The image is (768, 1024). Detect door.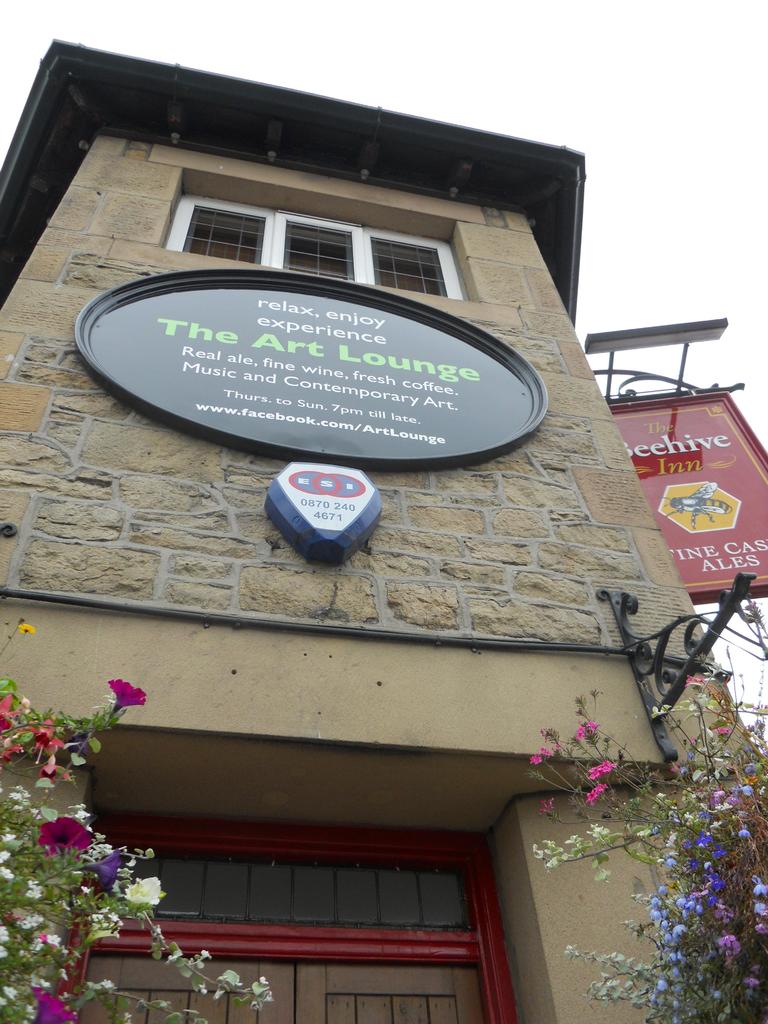
Detection: [x1=294, y1=963, x2=492, y2=1022].
